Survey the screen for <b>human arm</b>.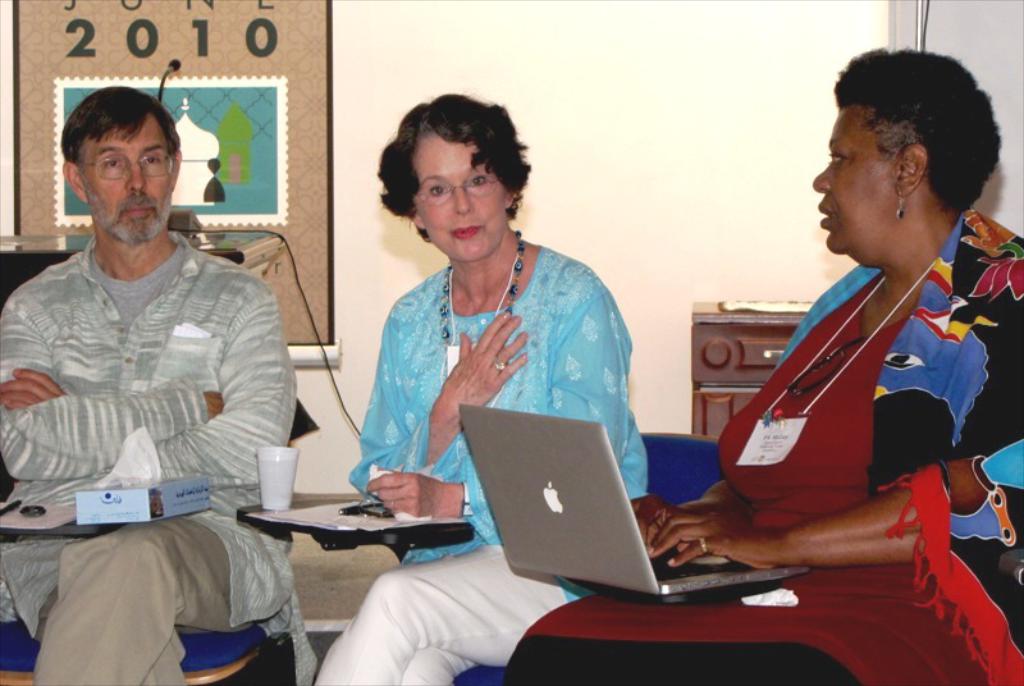
Survey found: rect(366, 305, 527, 486).
